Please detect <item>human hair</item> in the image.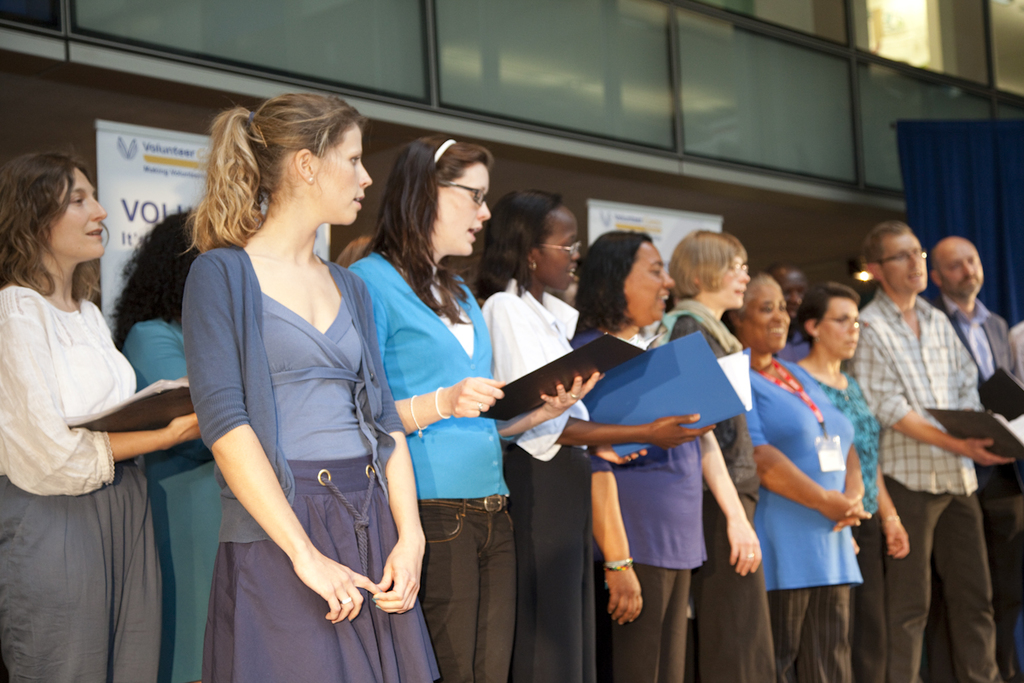
rect(931, 241, 943, 282).
